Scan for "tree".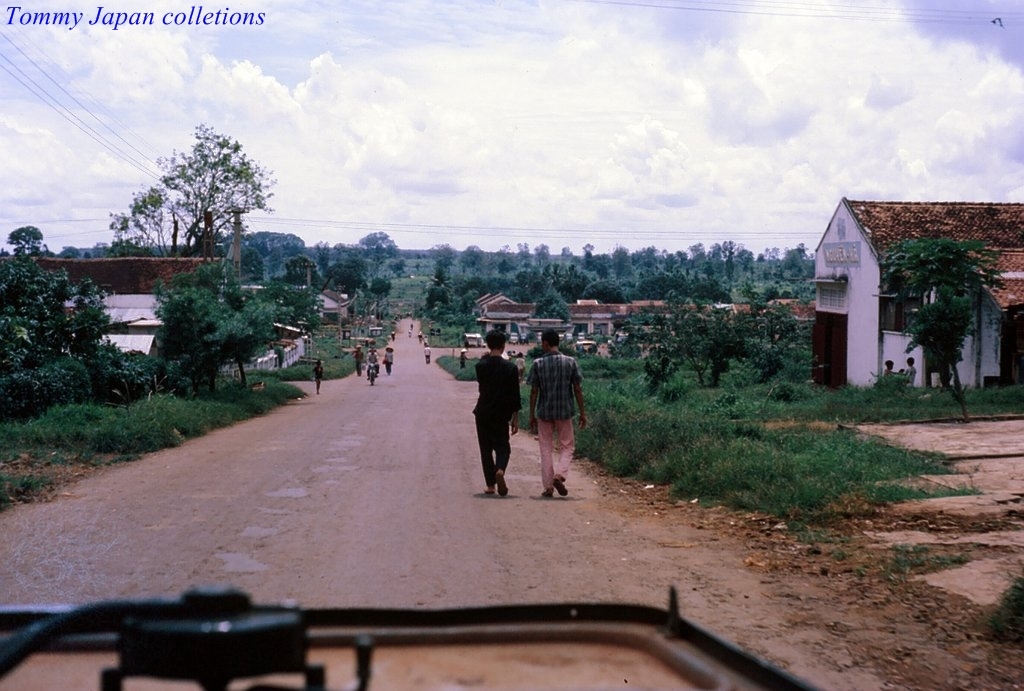
Scan result: bbox=[883, 233, 1009, 414].
